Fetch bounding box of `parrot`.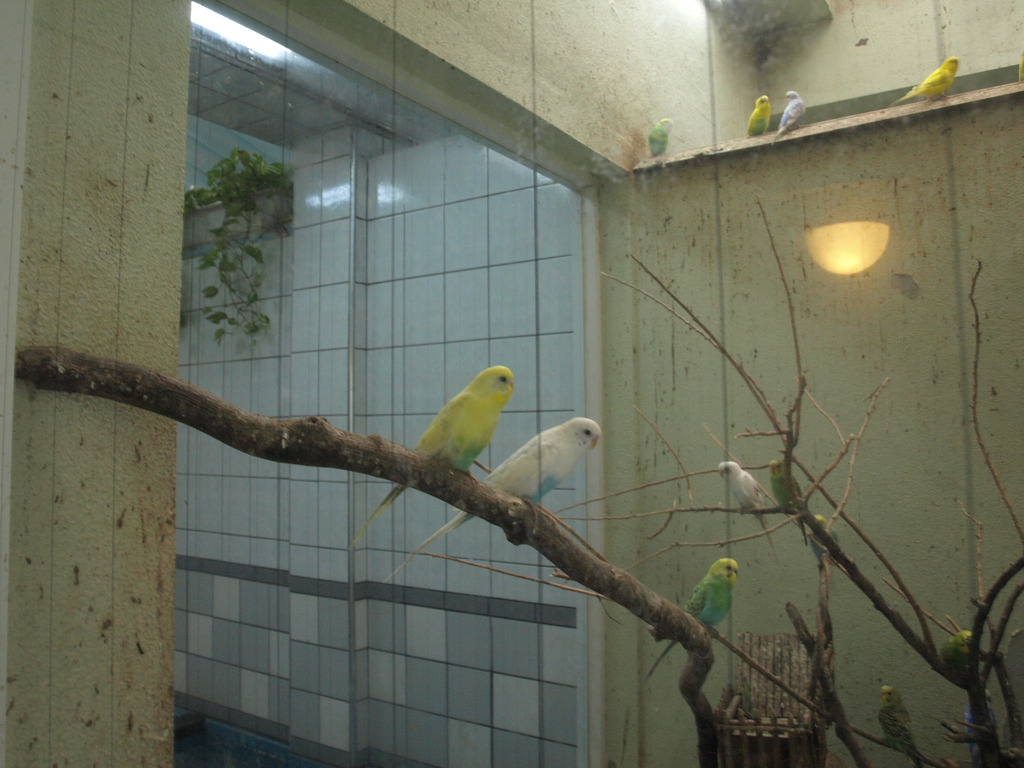
Bbox: (x1=876, y1=684, x2=916, y2=762).
